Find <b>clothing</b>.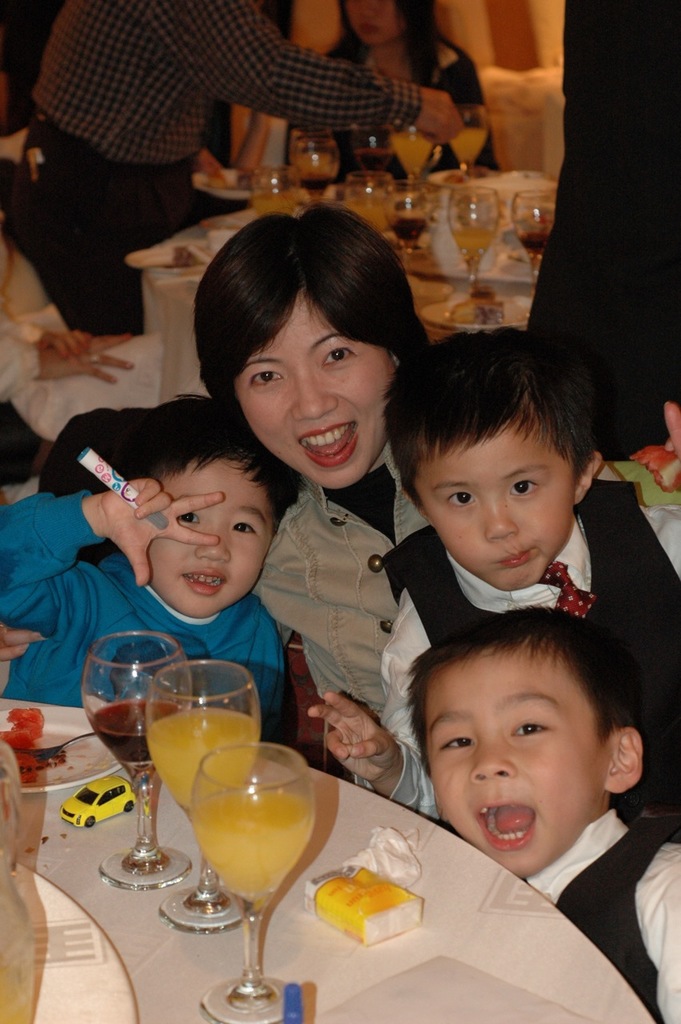
box=[15, 6, 410, 271].
